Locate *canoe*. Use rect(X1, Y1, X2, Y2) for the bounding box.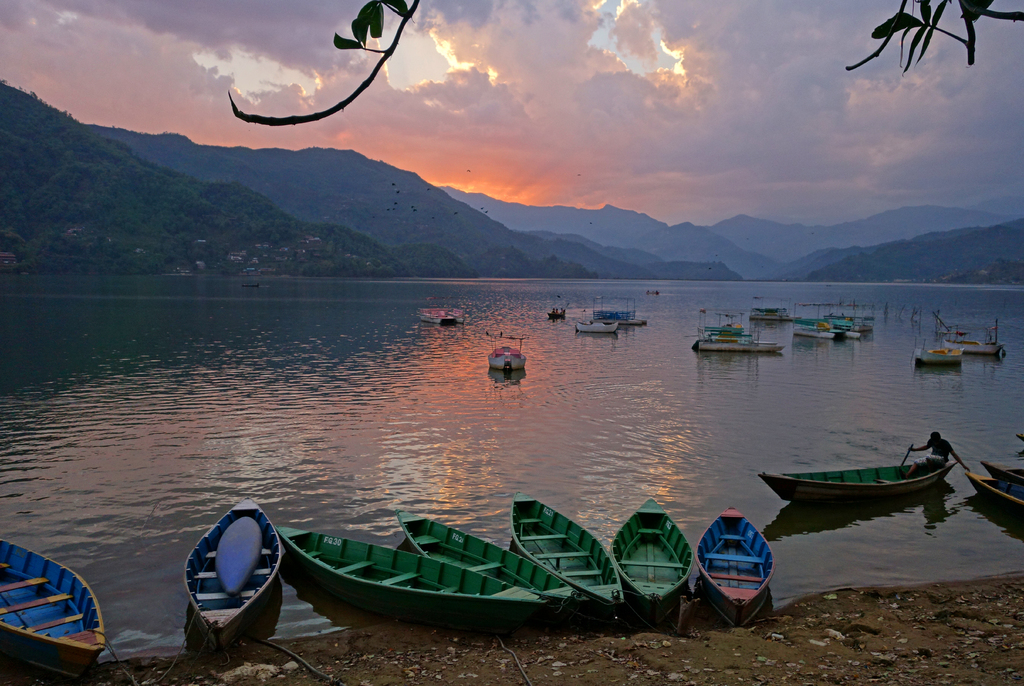
rect(488, 347, 529, 375).
